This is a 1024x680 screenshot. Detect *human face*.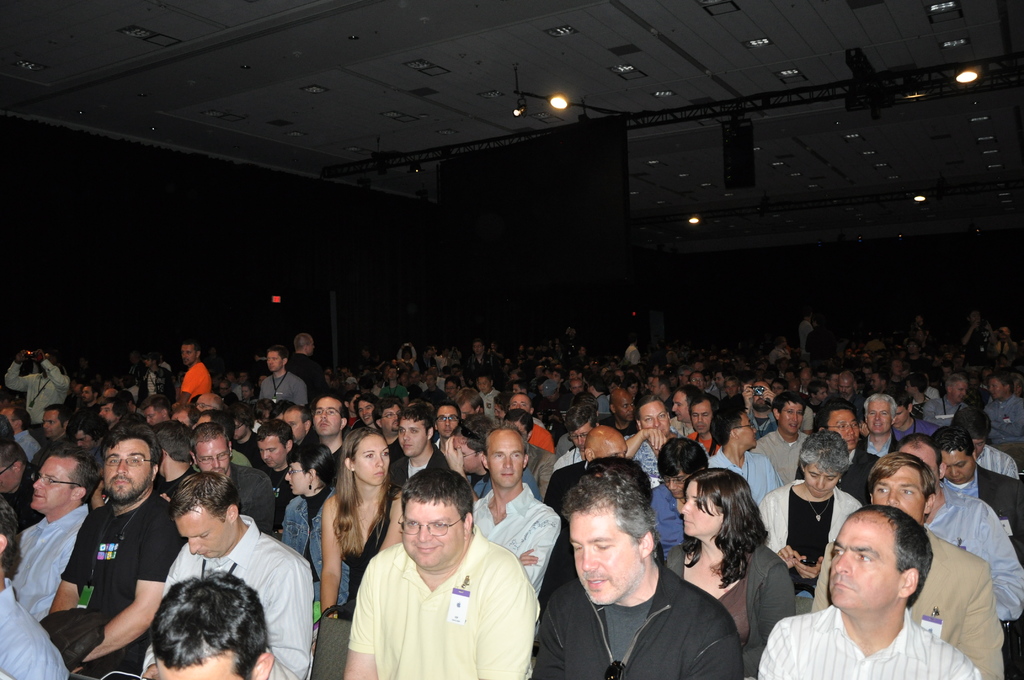
pyautogui.locateOnScreen(266, 350, 282, 373).
